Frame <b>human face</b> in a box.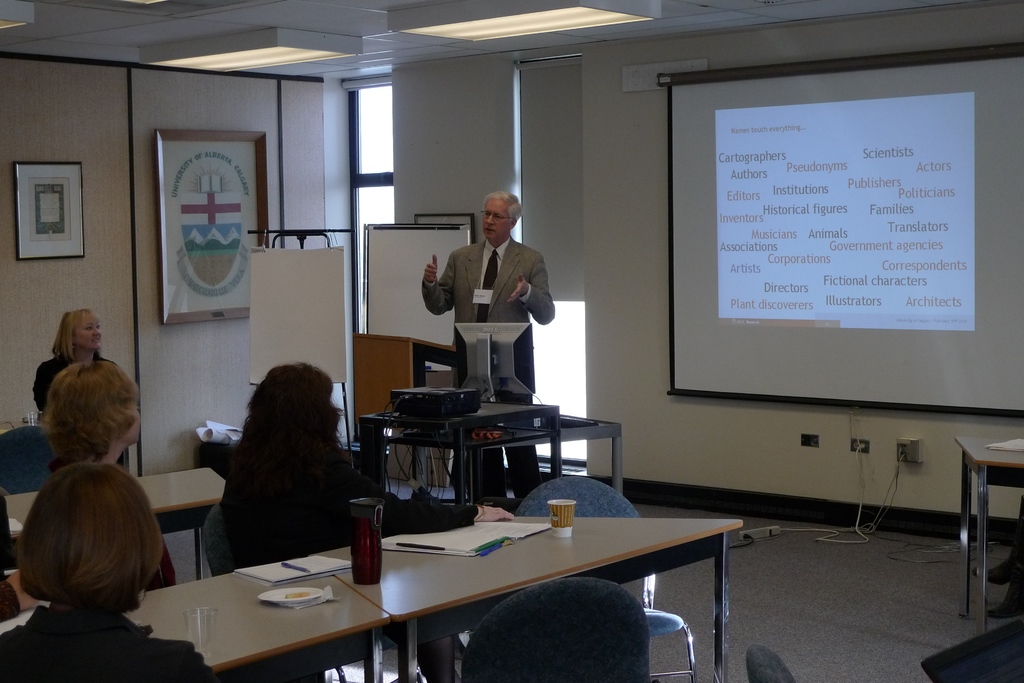
x1=486, y1=201, x2=513, y2=238.
